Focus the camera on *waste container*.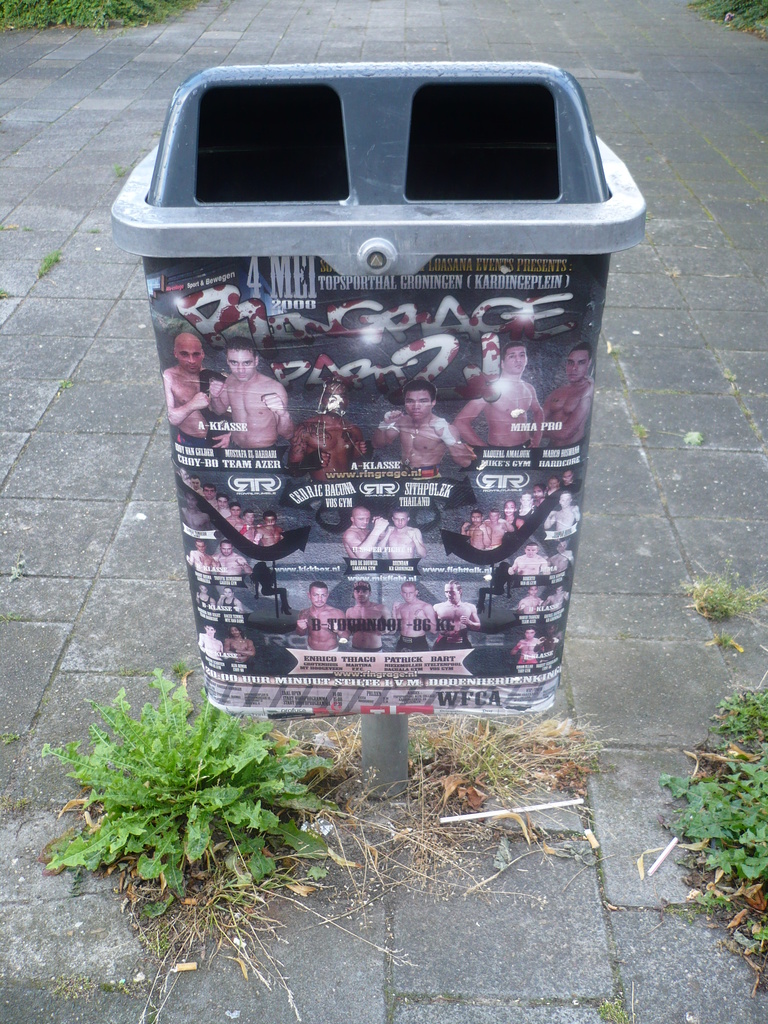
Focus region: bbox(115, 104, 647, 753).
